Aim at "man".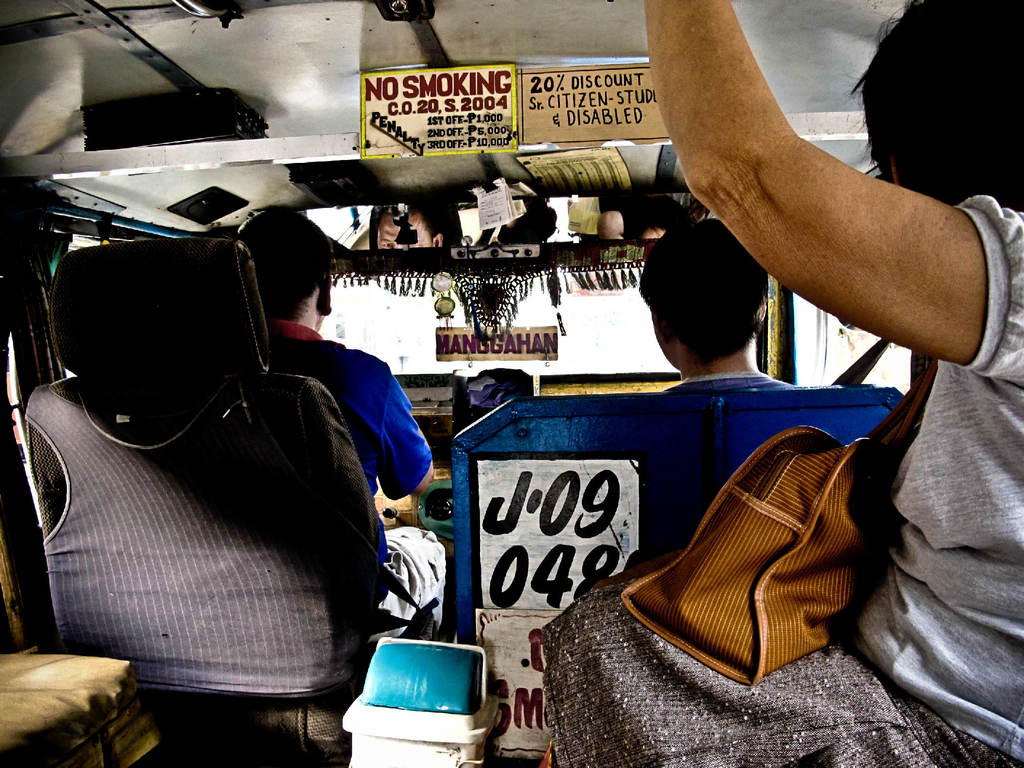
Aimed at bbox=[227, 200, 472, 640].
